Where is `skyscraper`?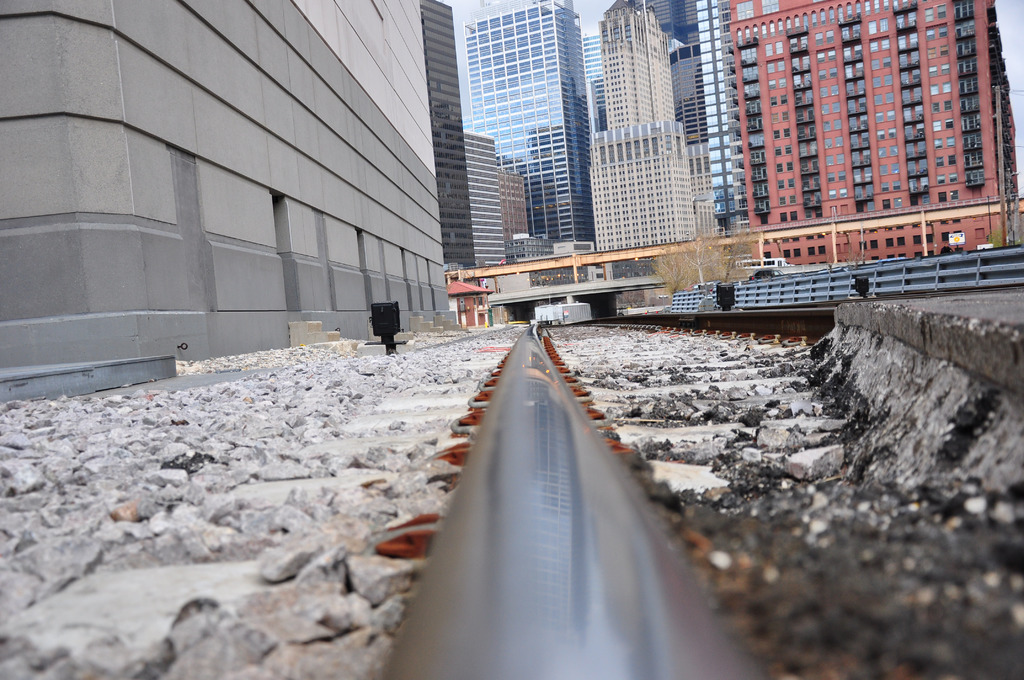
l=463, t=0, r=602, b=255.
